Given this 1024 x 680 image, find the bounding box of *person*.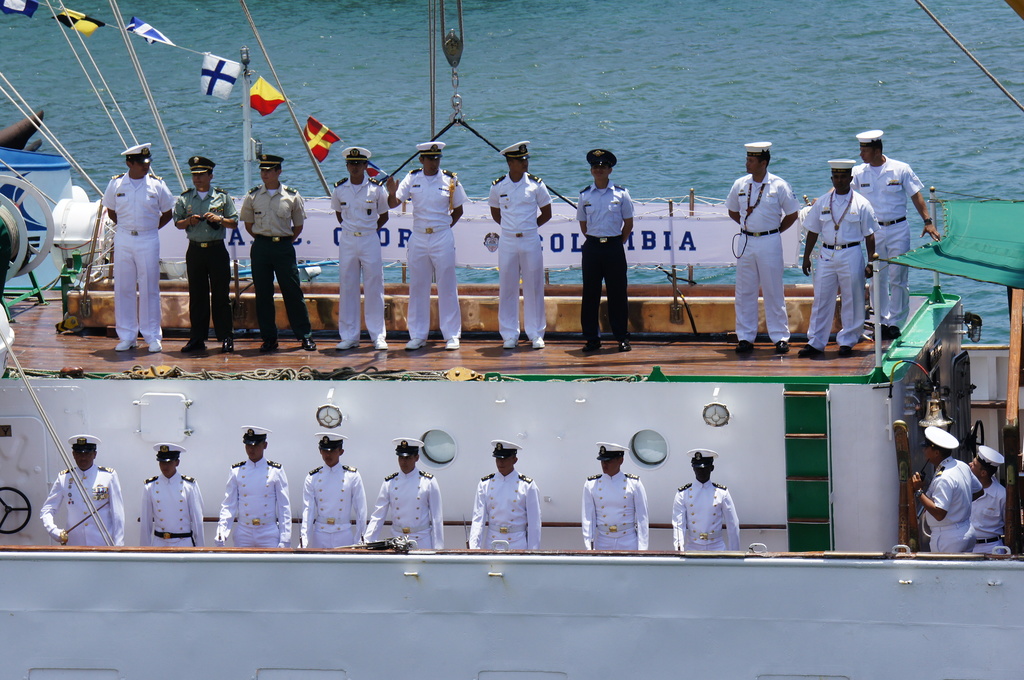
BBox(472, 439, 538, 548).
